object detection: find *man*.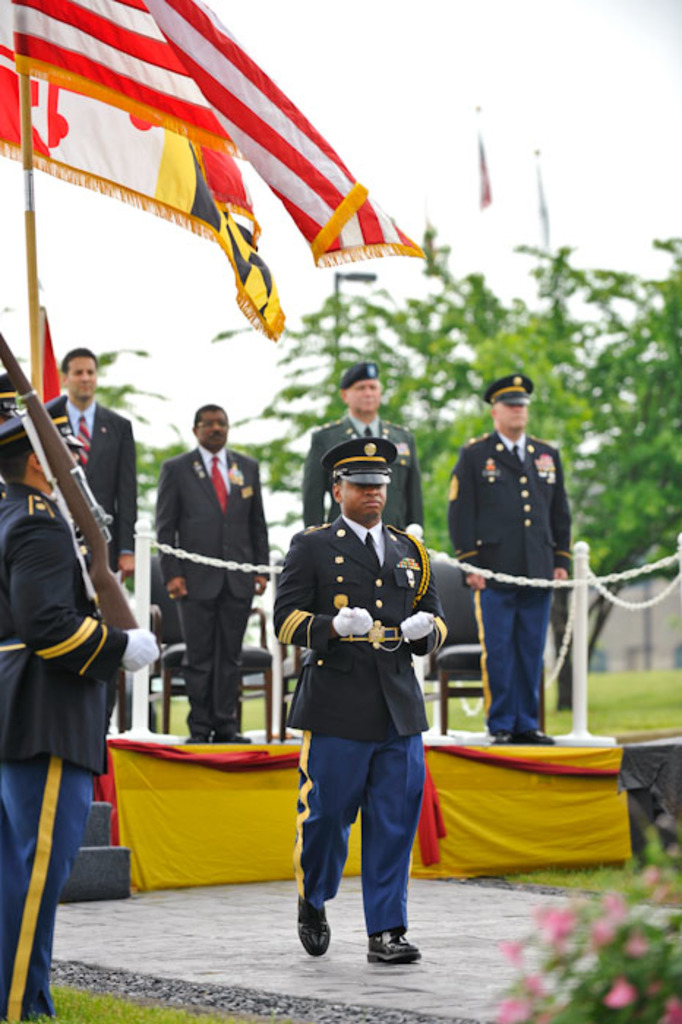
box(272, 492, 454, 964).
